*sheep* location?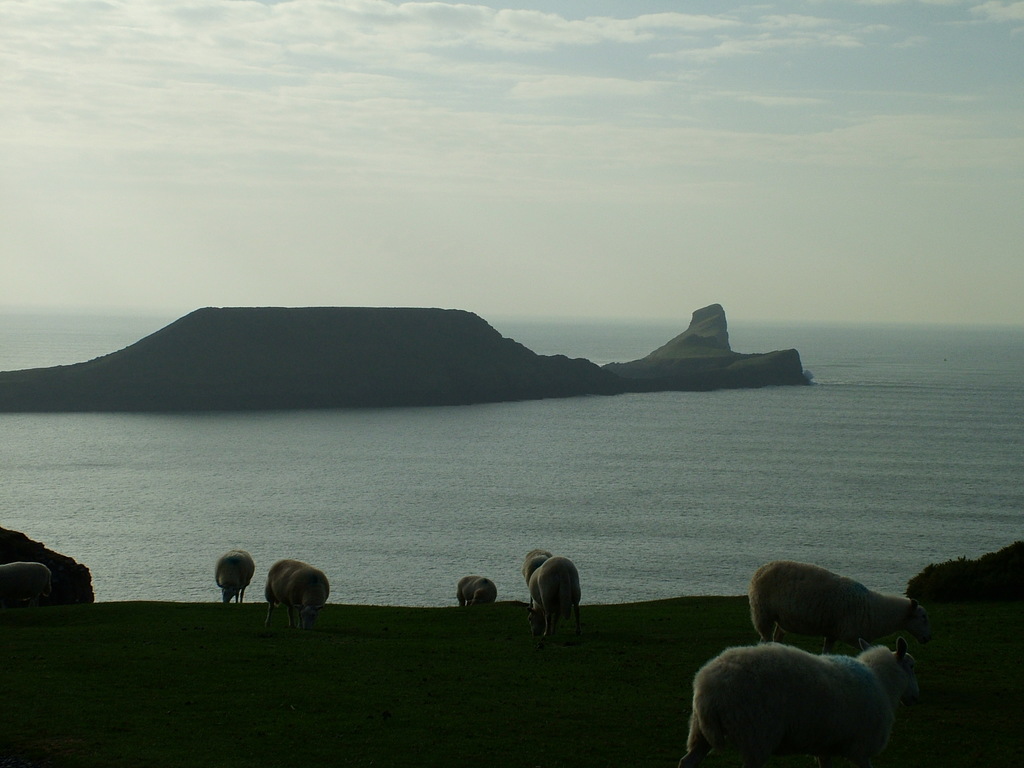
crop(678, 637, 922, 767)
